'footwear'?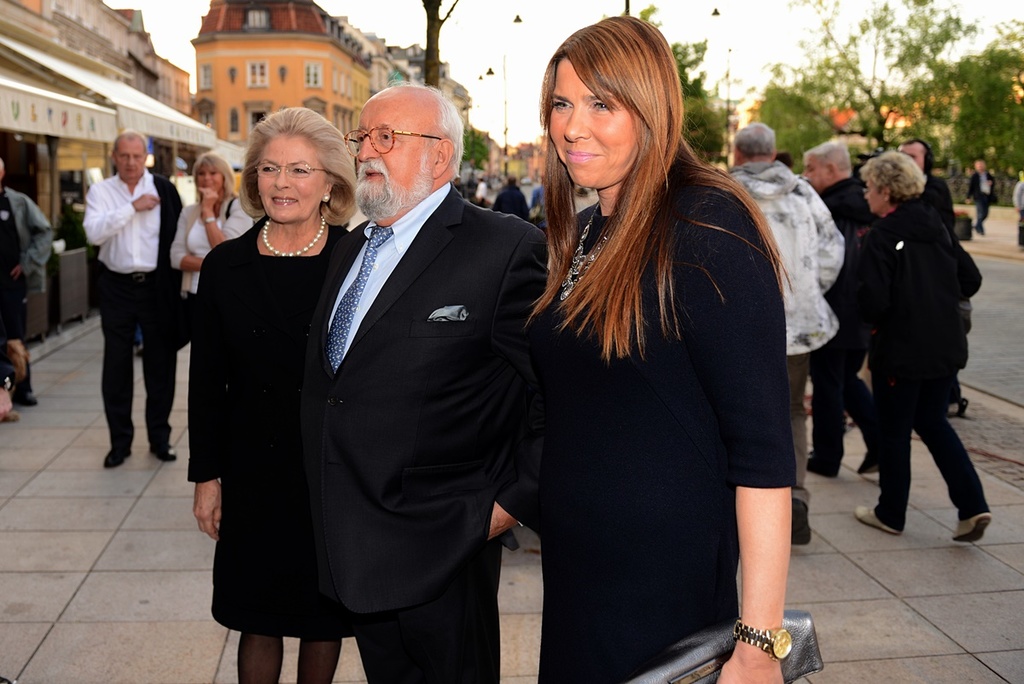
(105, 442, 137, 465)
